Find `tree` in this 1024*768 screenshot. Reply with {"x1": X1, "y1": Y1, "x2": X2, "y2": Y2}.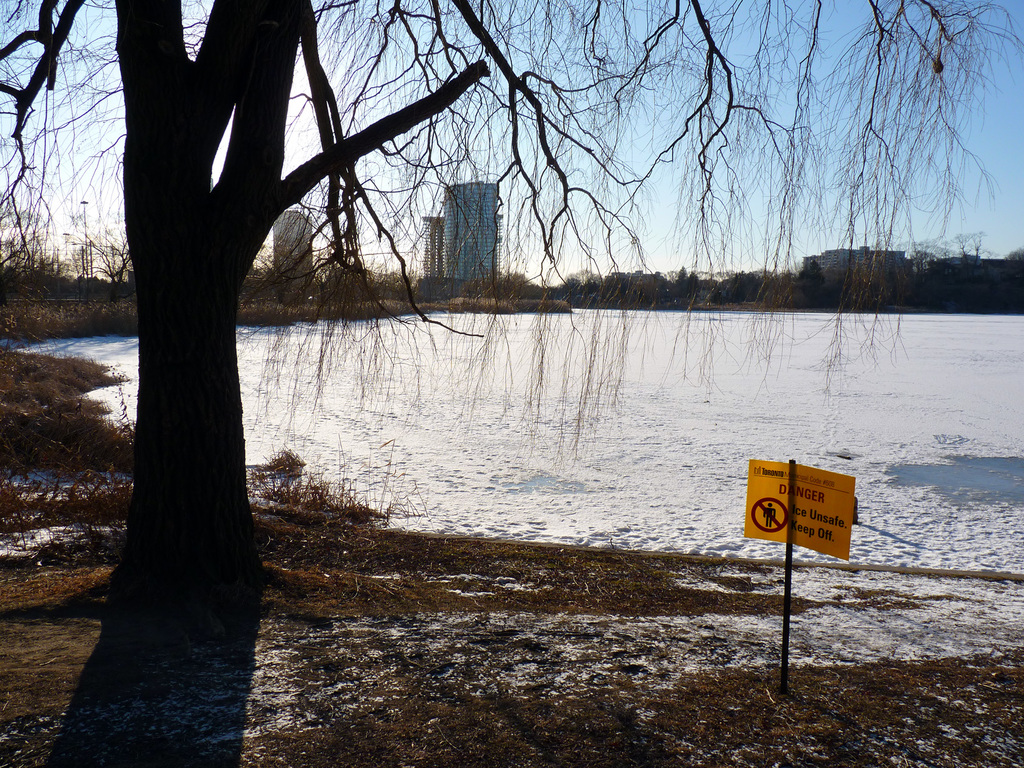
{"x1": 900, "y1": 225, "x2": 988, "y2": 275}.
